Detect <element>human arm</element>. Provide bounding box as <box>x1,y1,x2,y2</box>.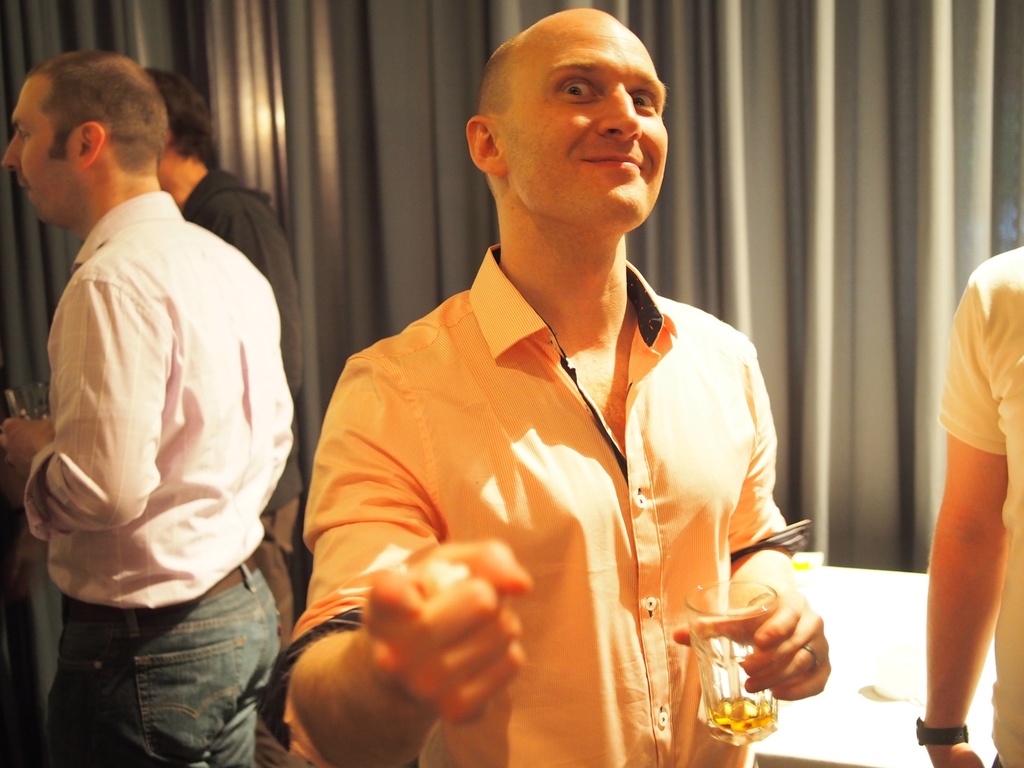
<box>670,342,836,705</box>.
